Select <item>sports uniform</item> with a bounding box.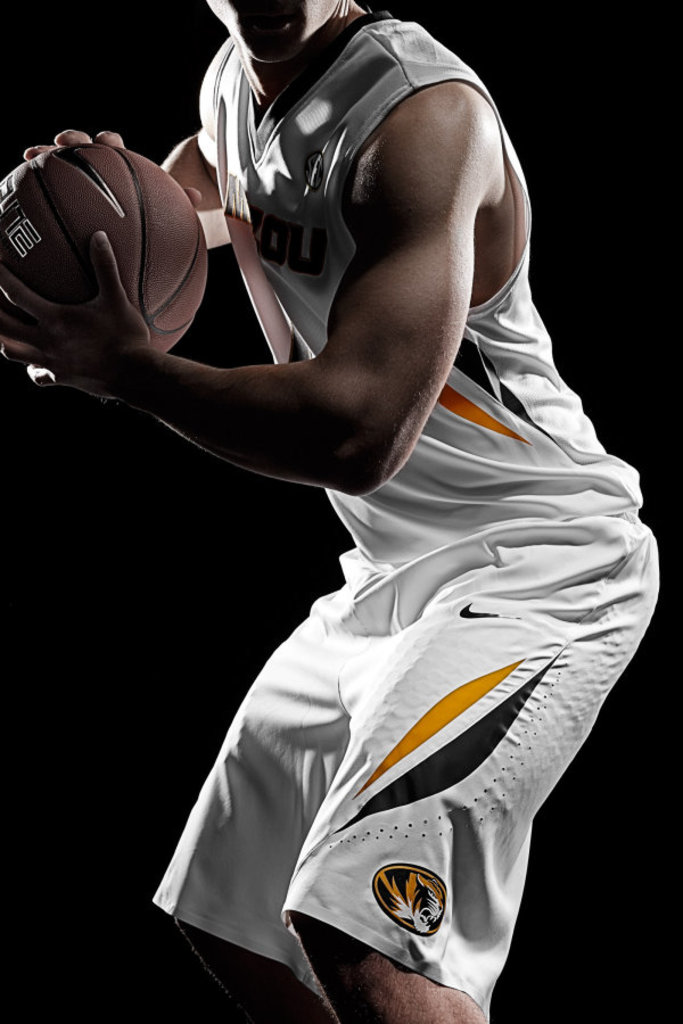
bbox(57, 8, 660, 959).
